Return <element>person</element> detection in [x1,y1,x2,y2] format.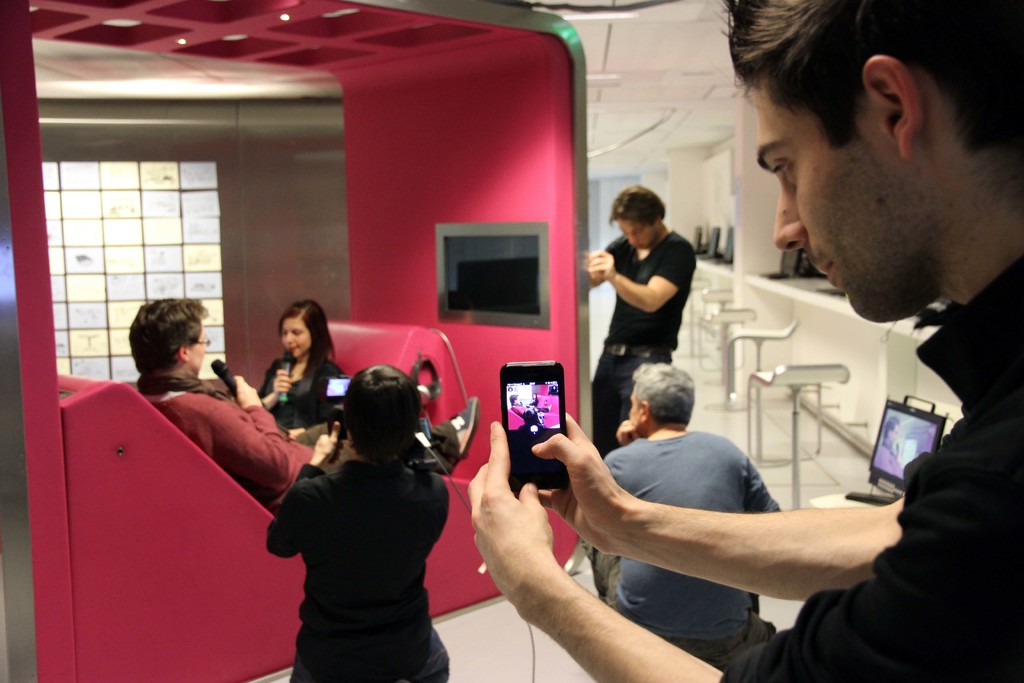
[131,299,310,504].
